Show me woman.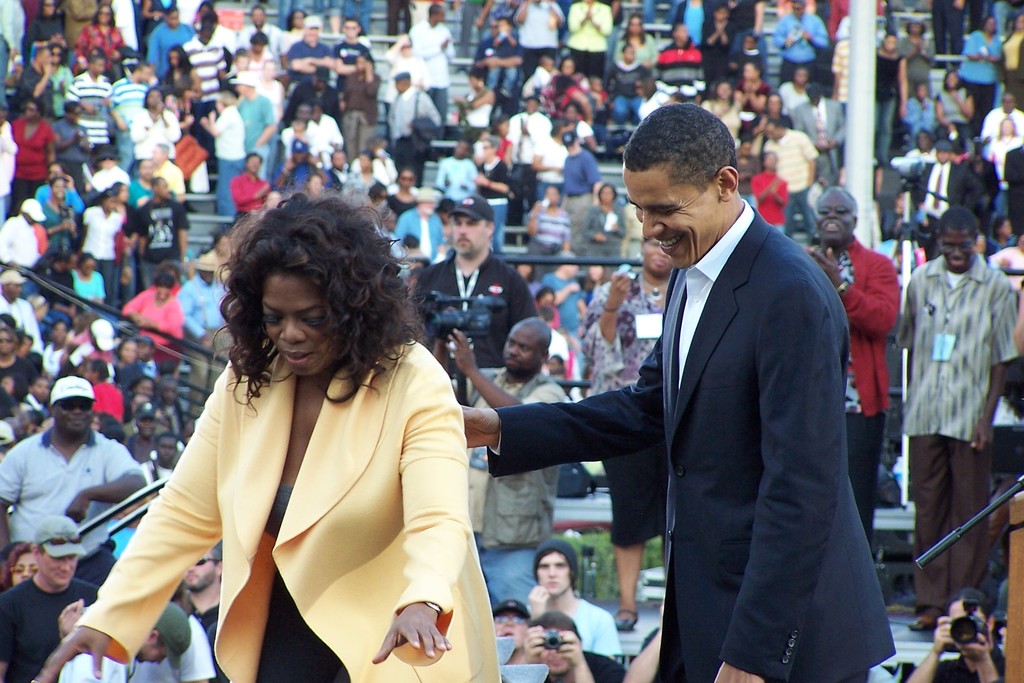
woman is here: locate(131, 89, 179, 167).
